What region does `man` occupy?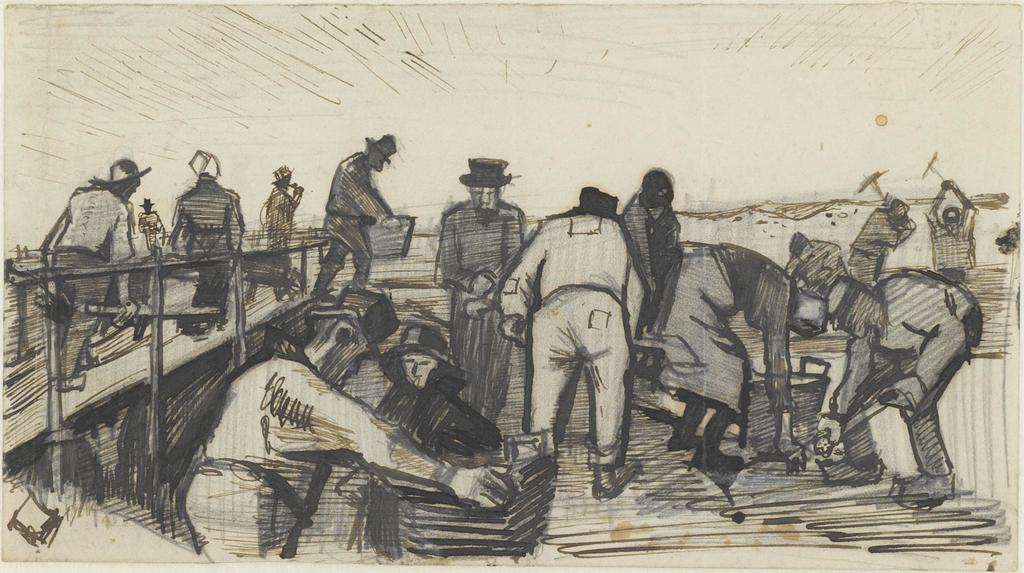
box=[298, 133, 395, 303].
